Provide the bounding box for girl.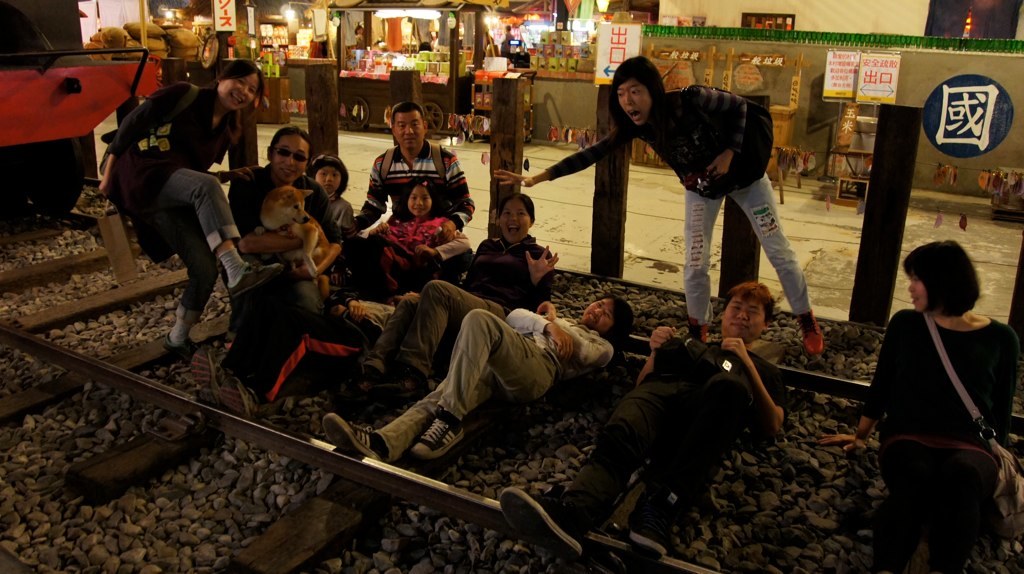
312:150:359:266.
